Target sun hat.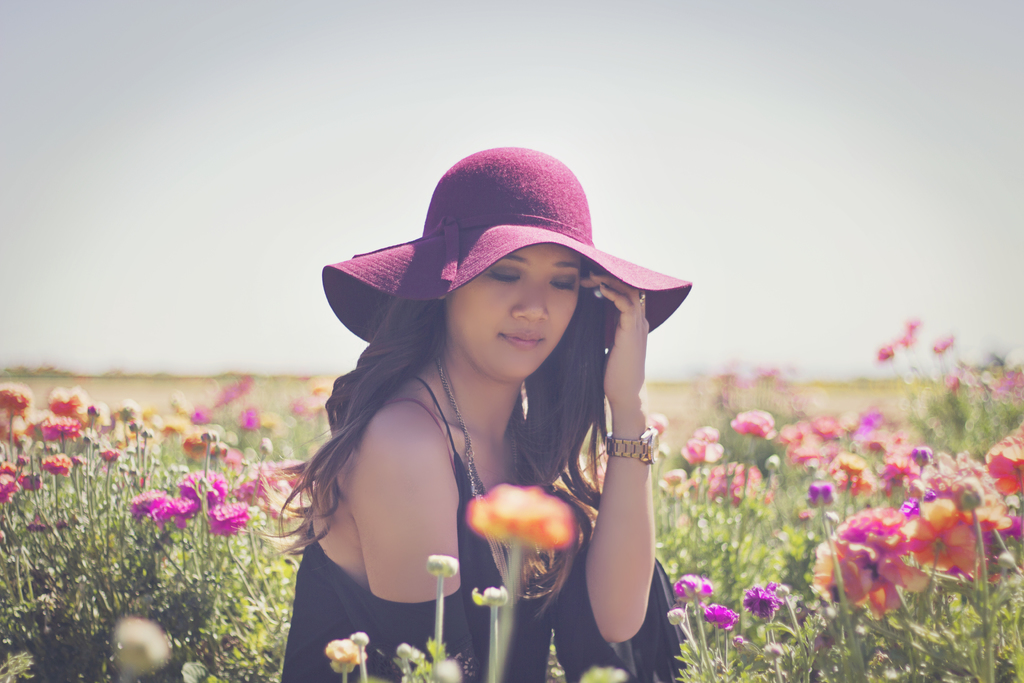
Target region: [left=314, top=142, right=695, bottom=359].
